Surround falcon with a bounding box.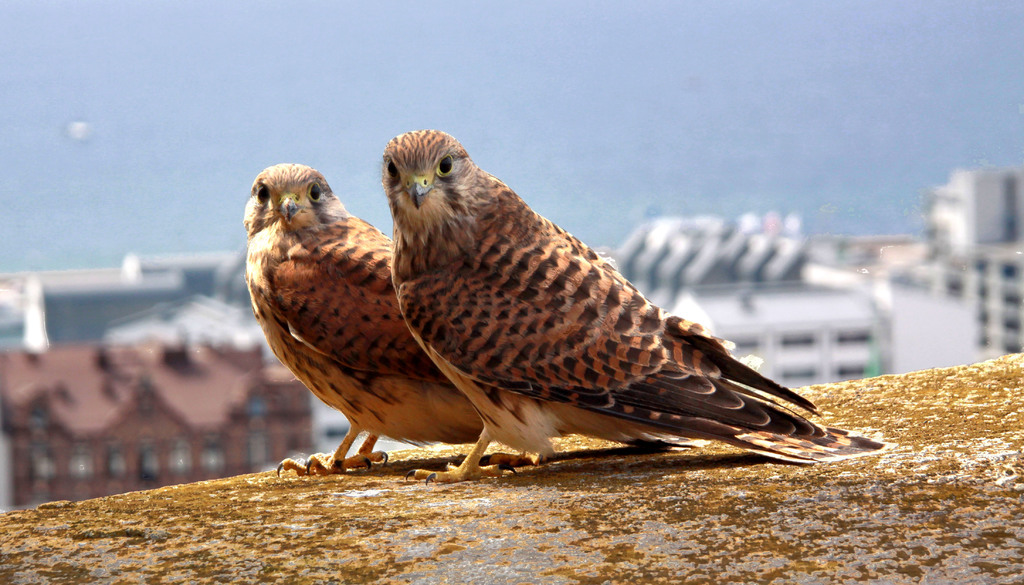
[x1=243, y1=159, x2=714, y2=478].
